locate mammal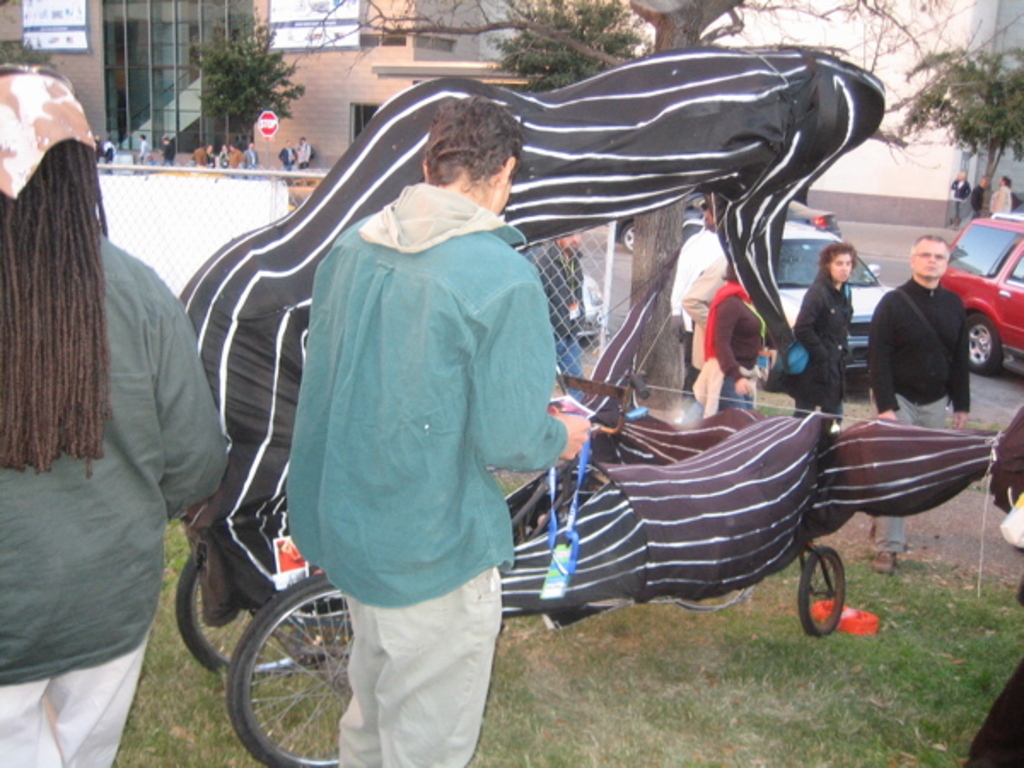
(x1=0, y1=58, x2=220, y2=763)
